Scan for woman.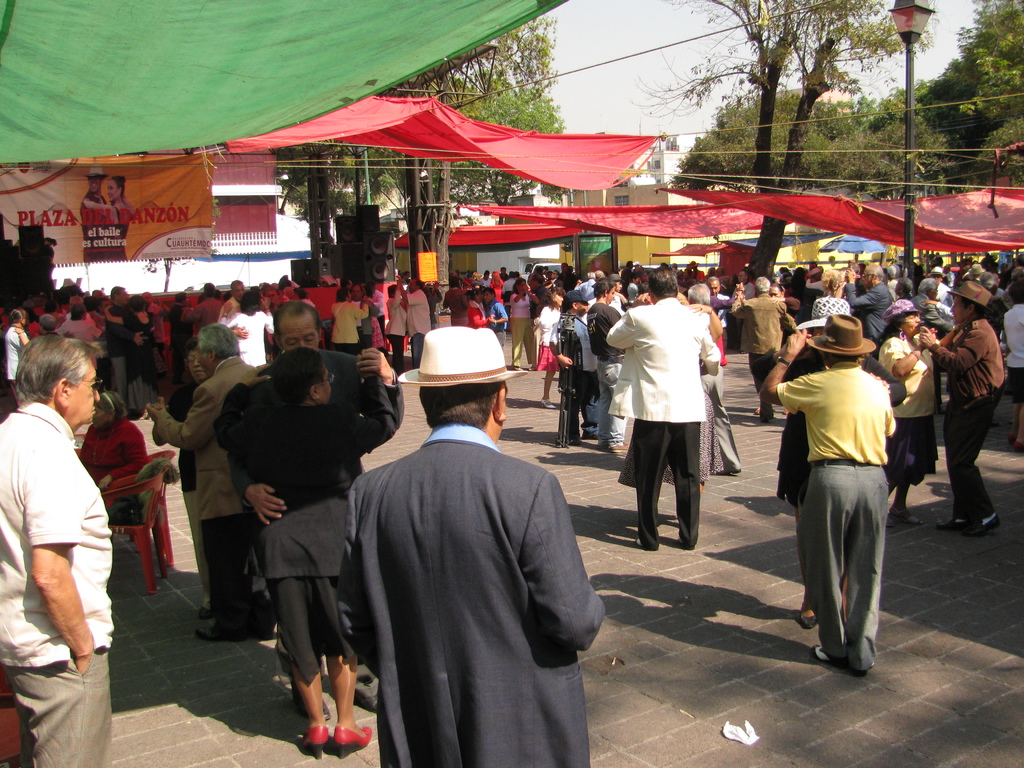
Scan result: 150, 340, 206, 621.
